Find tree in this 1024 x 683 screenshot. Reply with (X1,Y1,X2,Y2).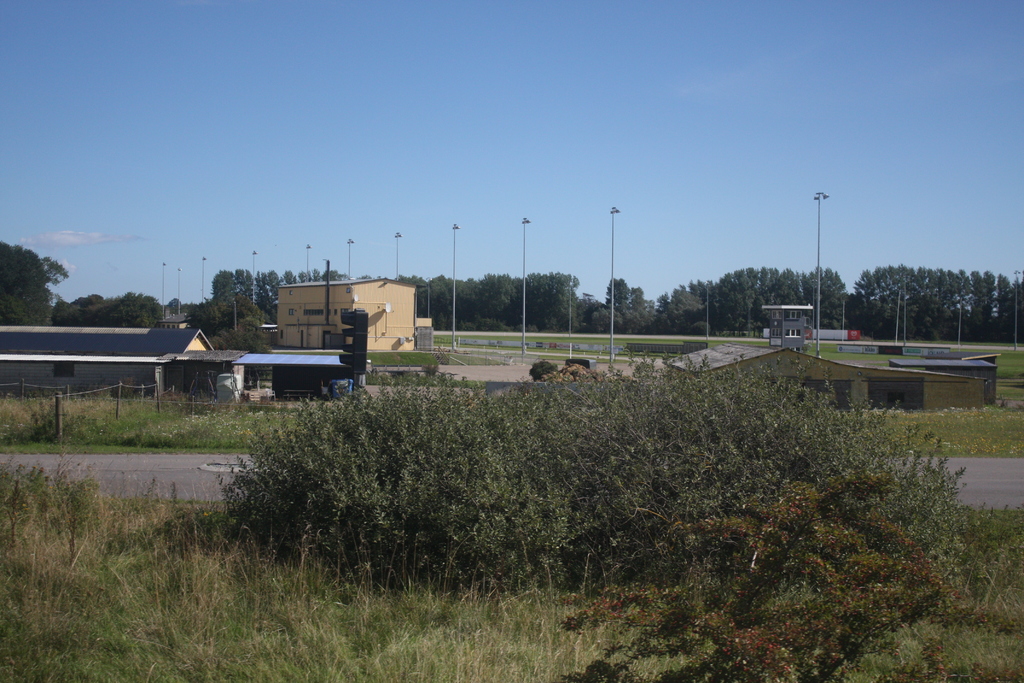
(260,265,292,318).
